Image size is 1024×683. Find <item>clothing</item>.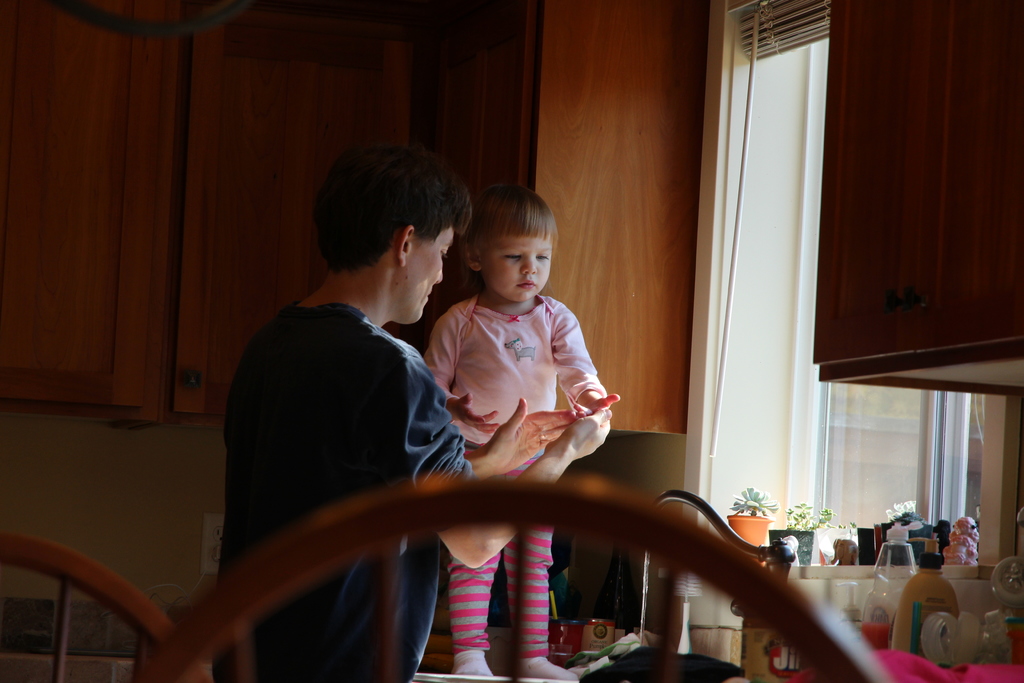
BBox(410, 288, 612, 669).
